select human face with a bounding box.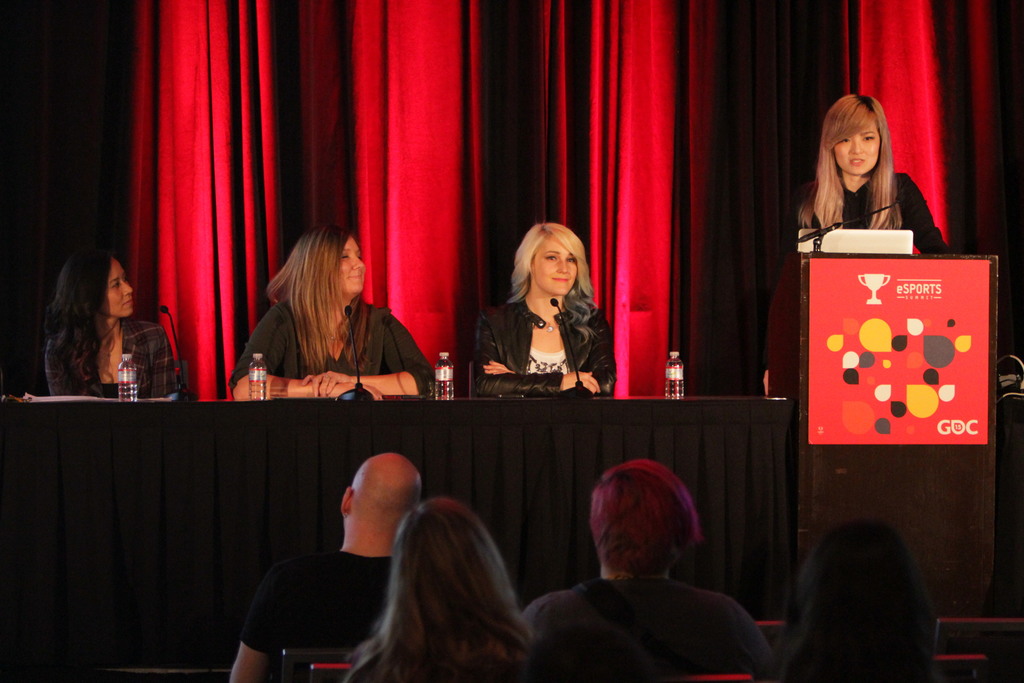
[x1=337, y1=234, x2=365, y2=298].
